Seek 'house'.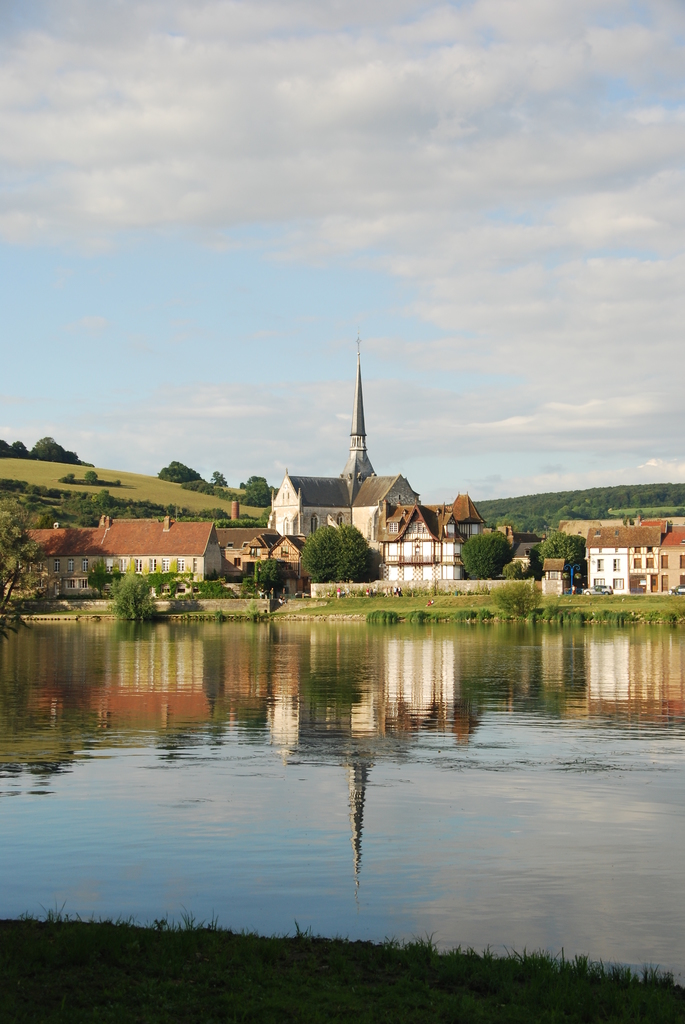
{"x1": 587, "y1": 519, "x2": 684, "y2": 598}.
